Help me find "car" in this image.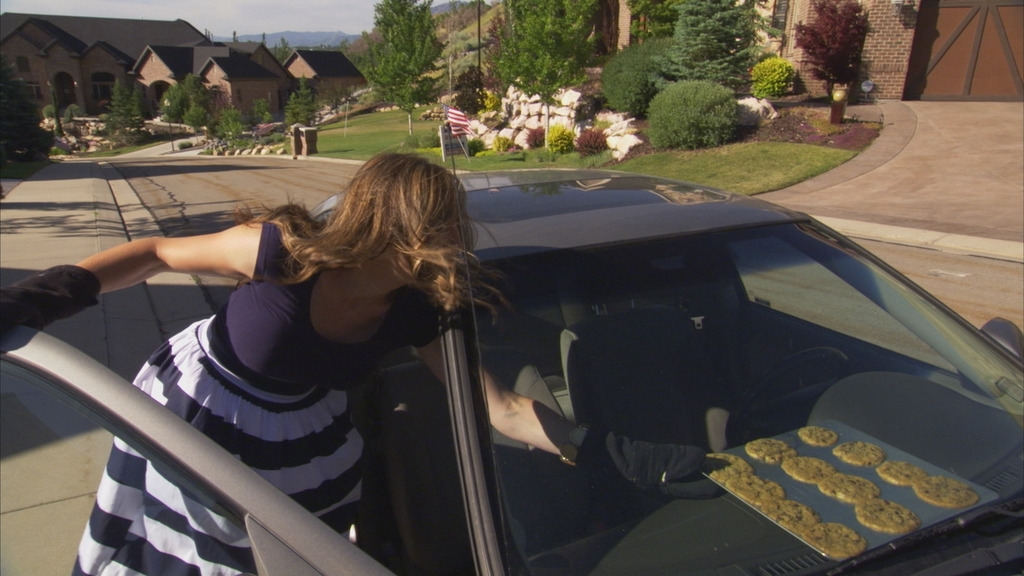
Found it: Rect(0, 164, 1023, 575).
